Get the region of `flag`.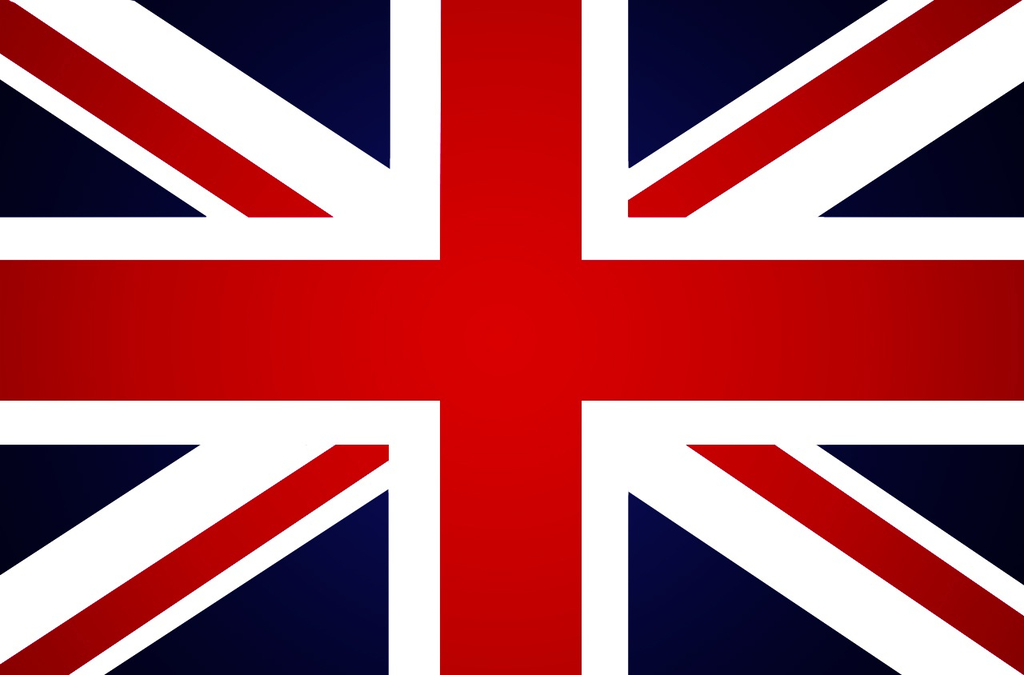
1 1 1023 674.
